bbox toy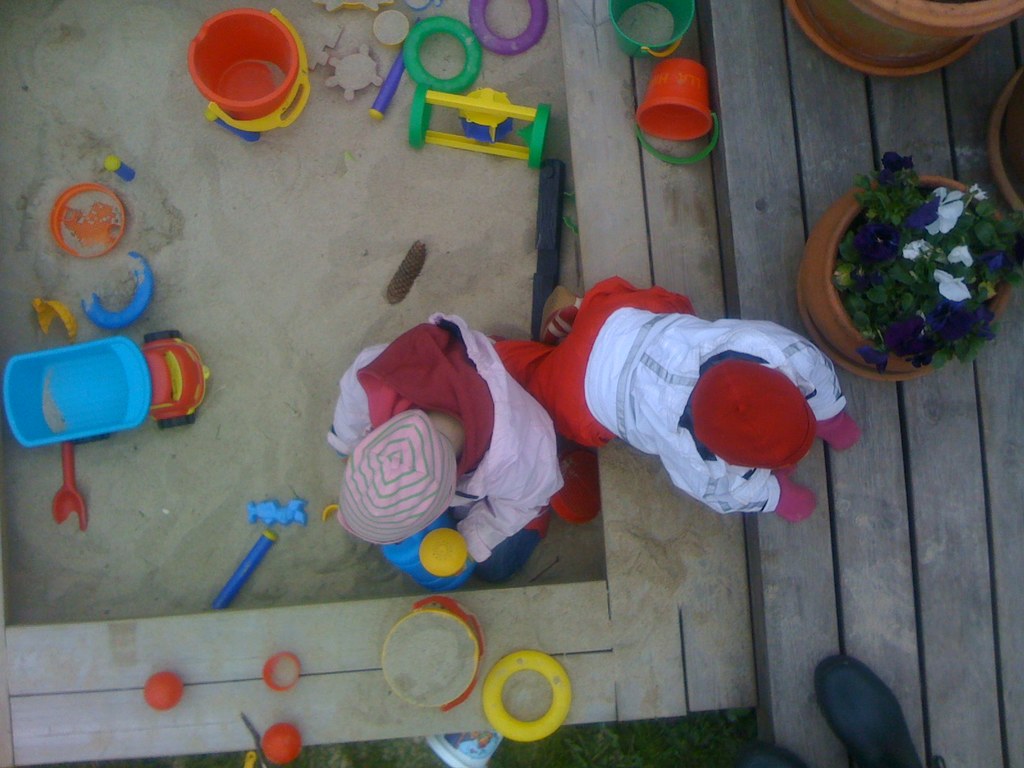
{"left": 104, "top": 157, "right": 135, "bottom": 182}
